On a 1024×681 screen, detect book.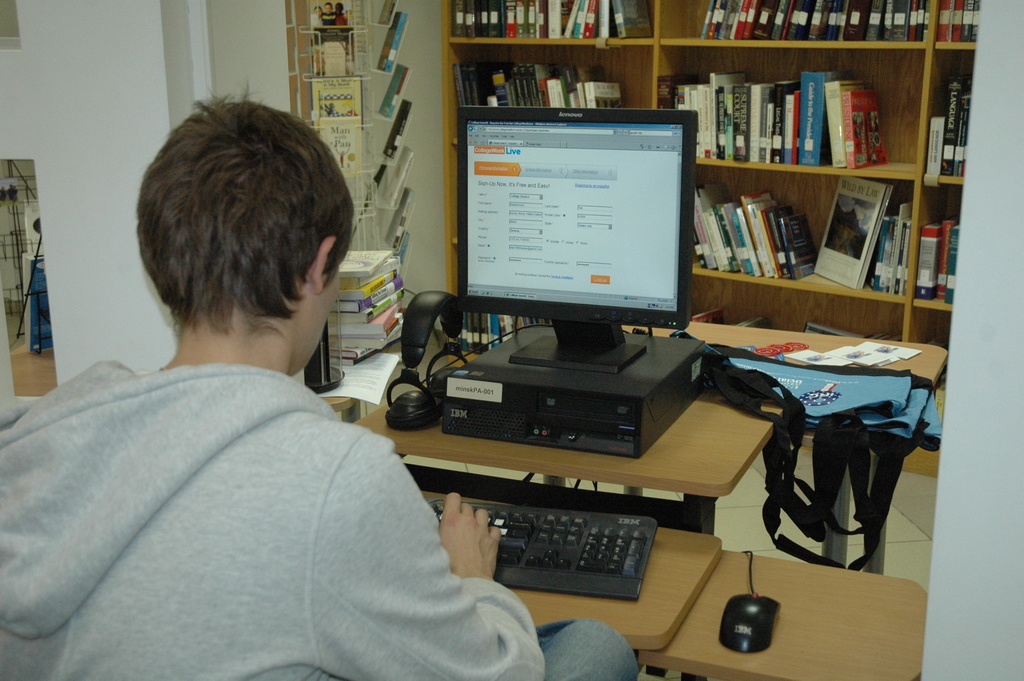
x1=813, y1=322, x2=855, y2=338.
